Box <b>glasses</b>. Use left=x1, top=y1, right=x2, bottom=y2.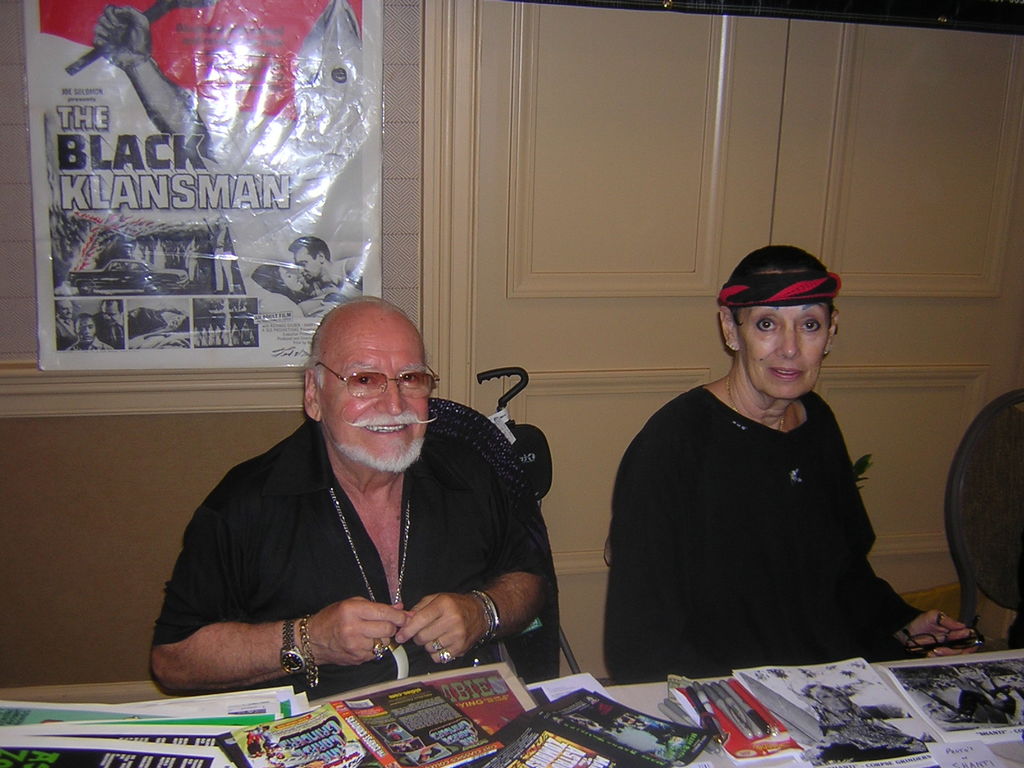
left=314, top=363, right=438, bottom=401.
